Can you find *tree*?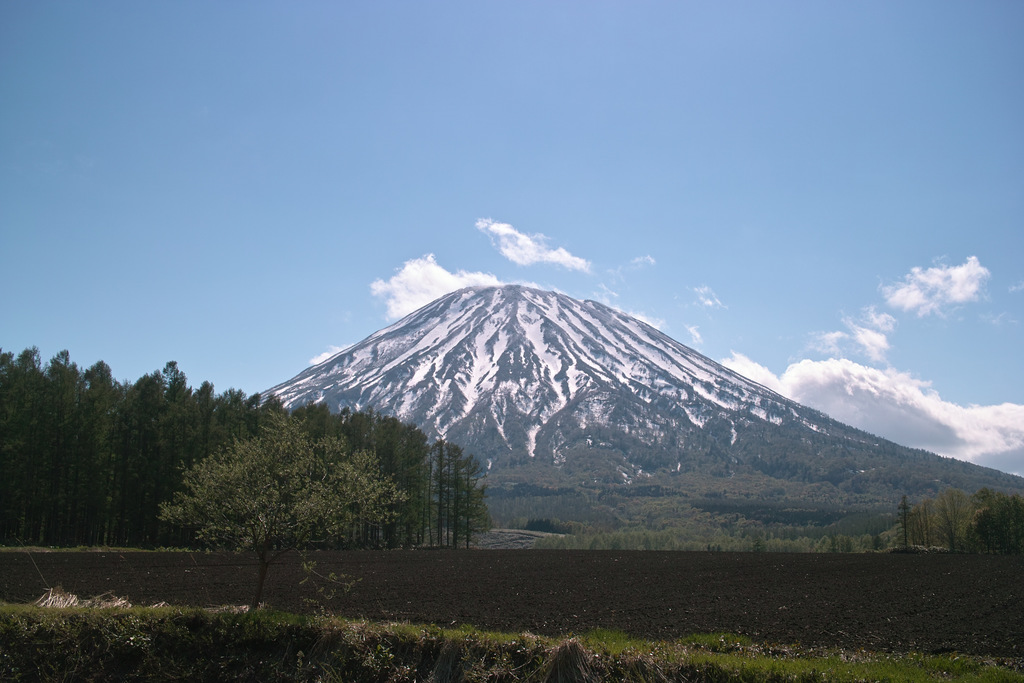
Yes, bounding box: crop(146, 413, 437, 630).
